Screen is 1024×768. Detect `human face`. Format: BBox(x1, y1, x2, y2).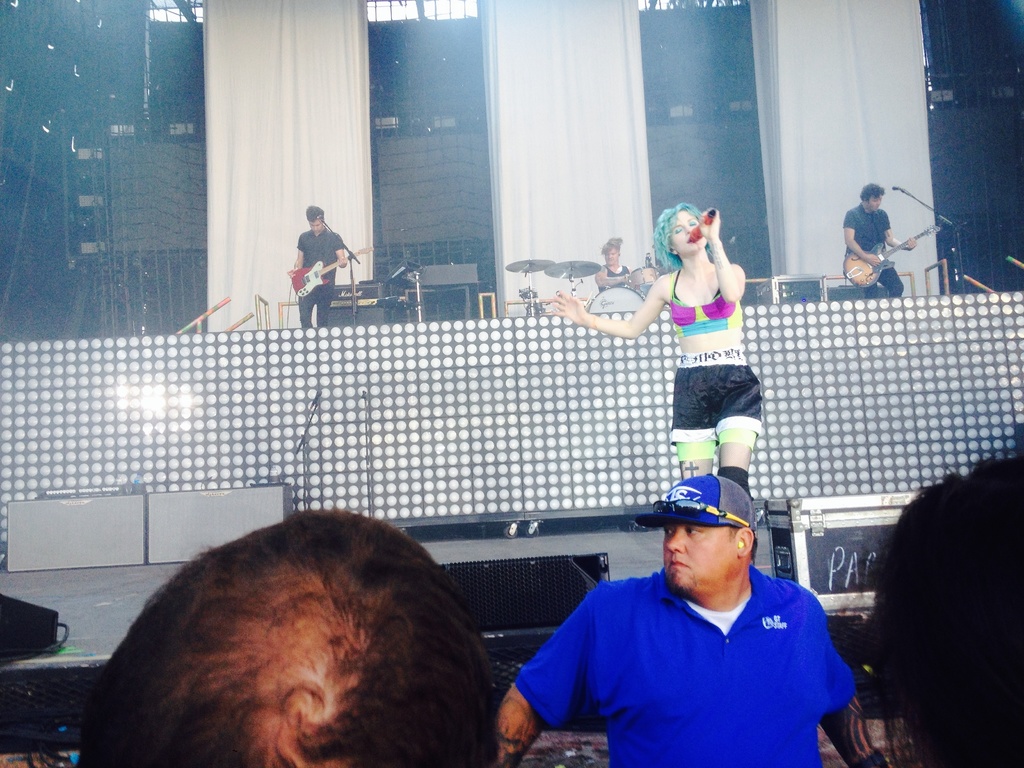
BBox(608, 248, 620, 266).
